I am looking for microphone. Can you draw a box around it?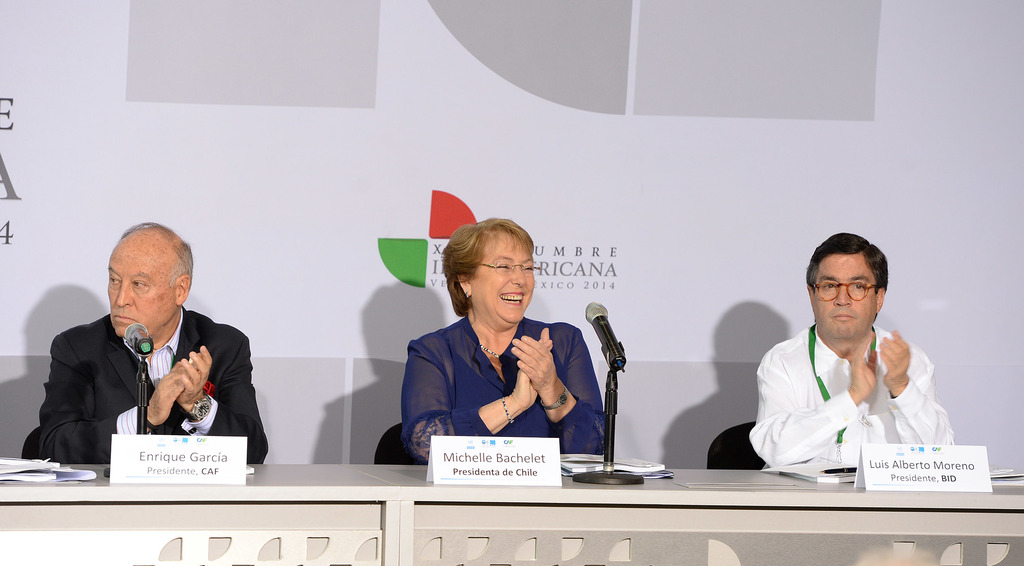
Sure, the bounding box is Rect(575, 310, 632, 397).
